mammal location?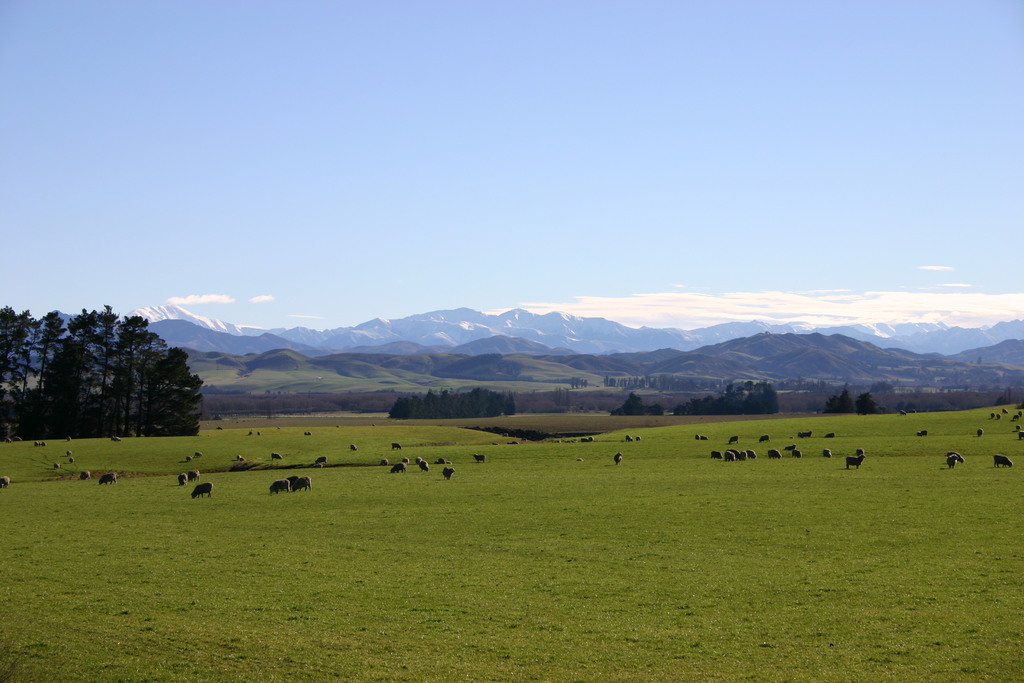
x1=177, y1=472, x2=188, y2=485
